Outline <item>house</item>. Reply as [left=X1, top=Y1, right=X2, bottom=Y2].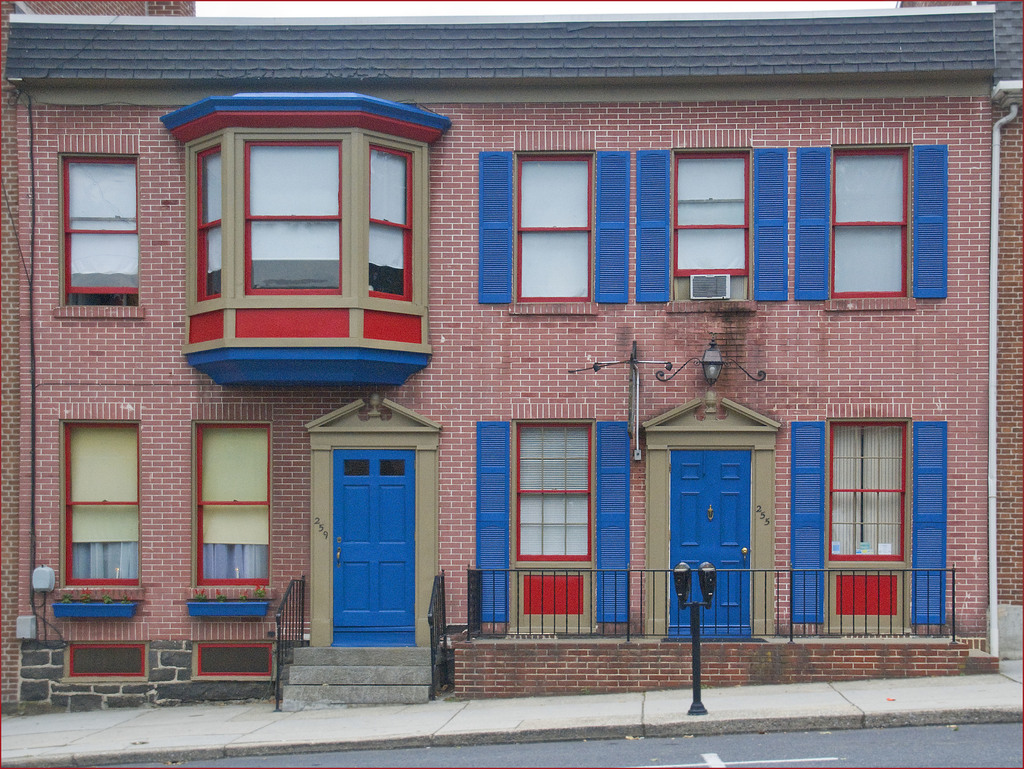
[left=0, top=0, right=1023, bottom=719].
